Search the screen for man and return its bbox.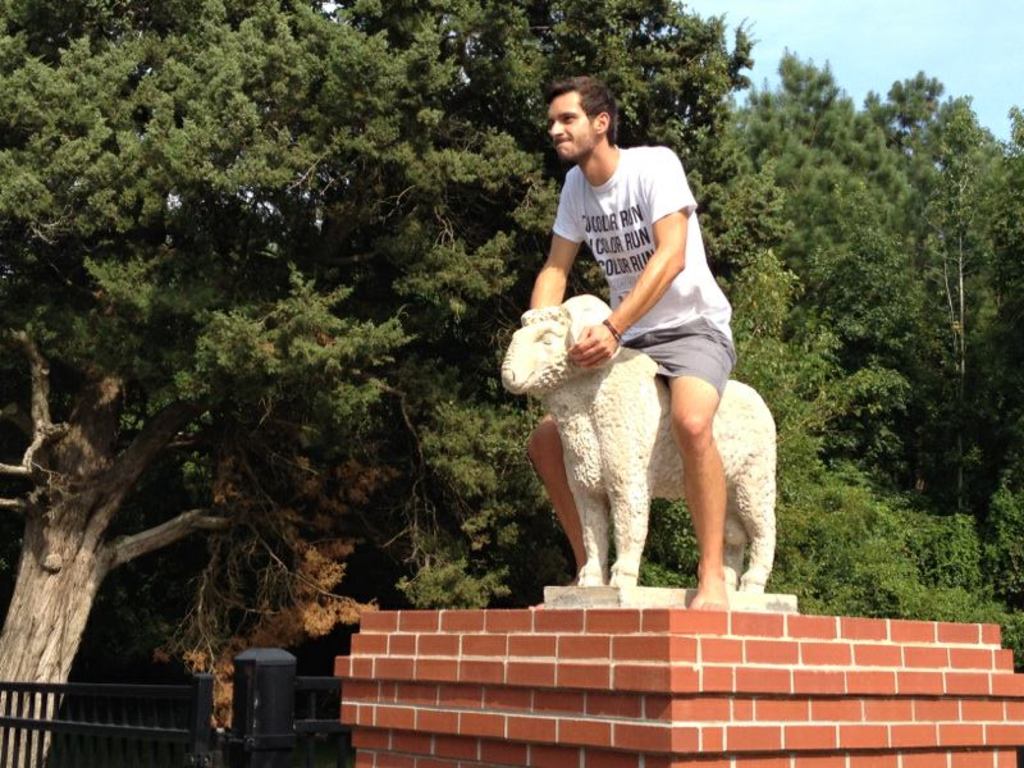
Found: [x1=518, y1=83, x2=739, y2=614].
